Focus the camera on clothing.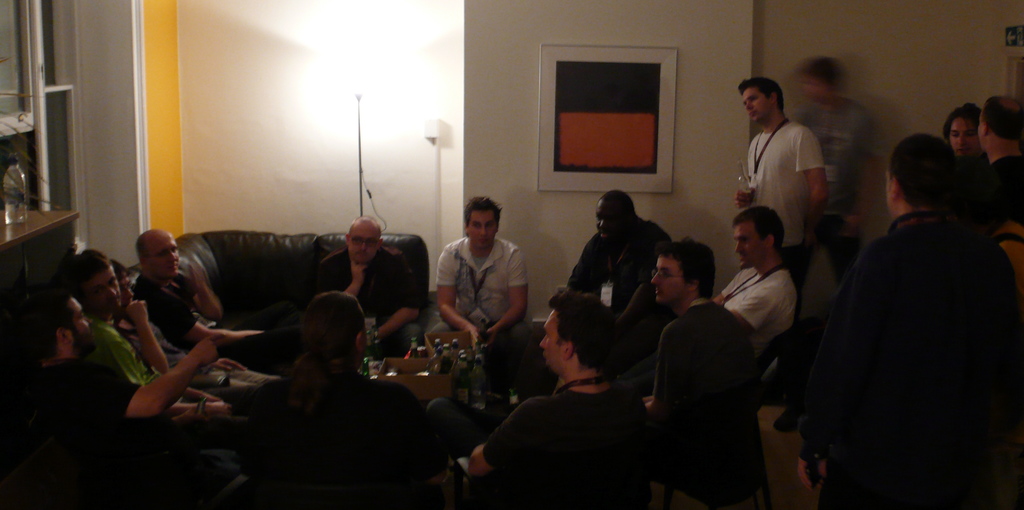
Focus region: rect(661, 293, 774, 509).
